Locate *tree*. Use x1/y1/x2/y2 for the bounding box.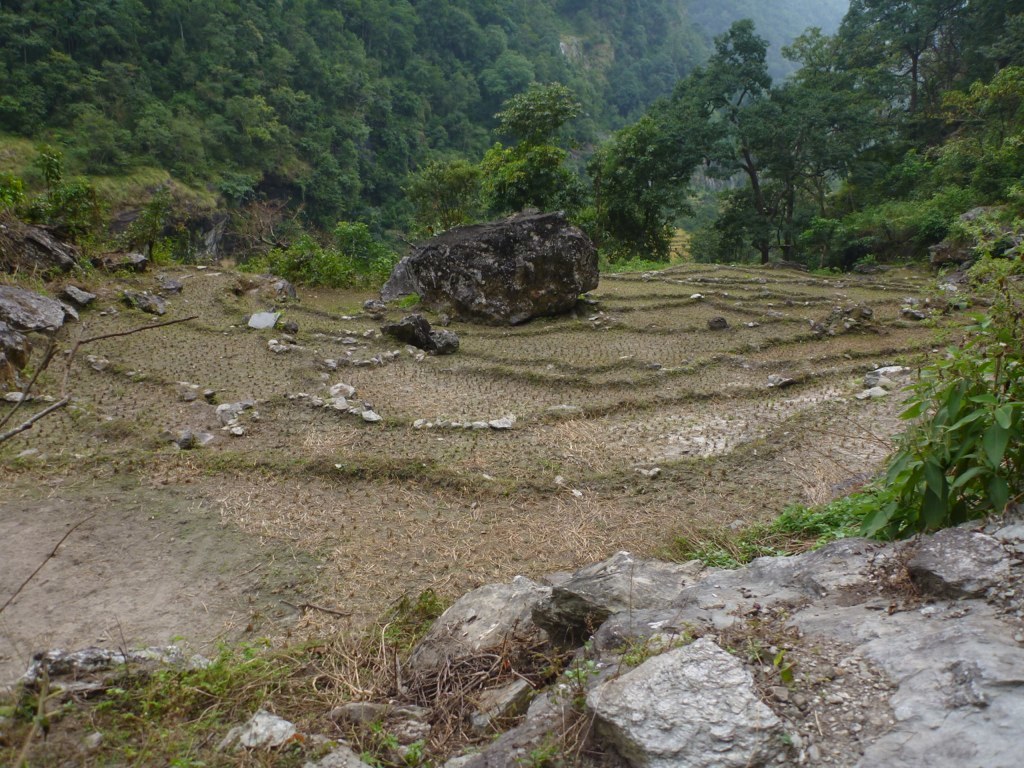
686/17/772/275.
